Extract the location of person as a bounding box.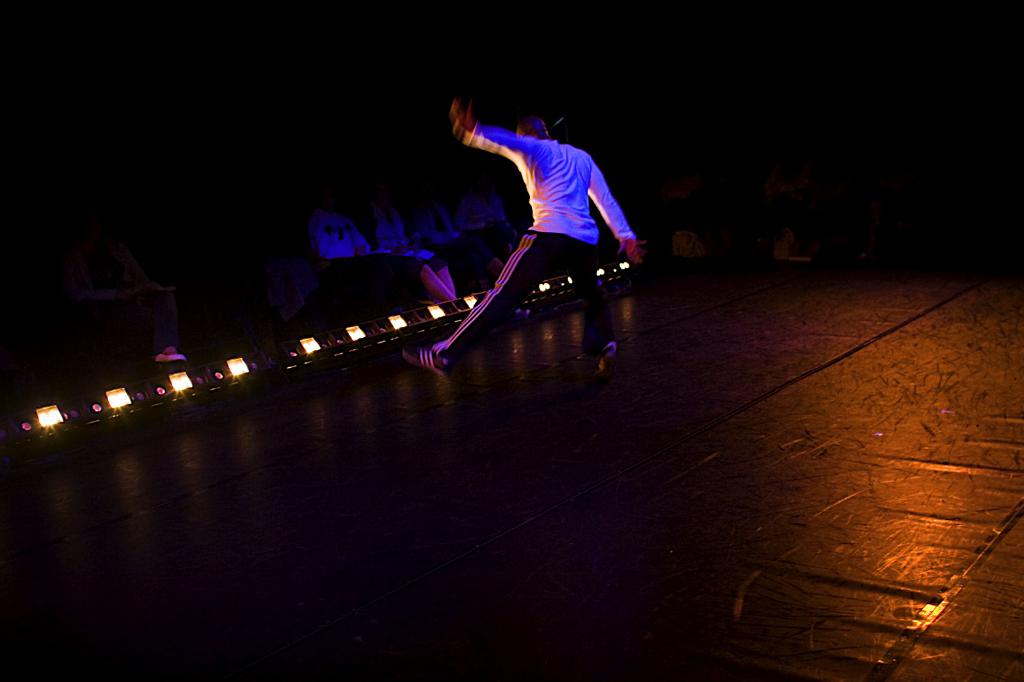
locate(471, 169, 529, 263).
